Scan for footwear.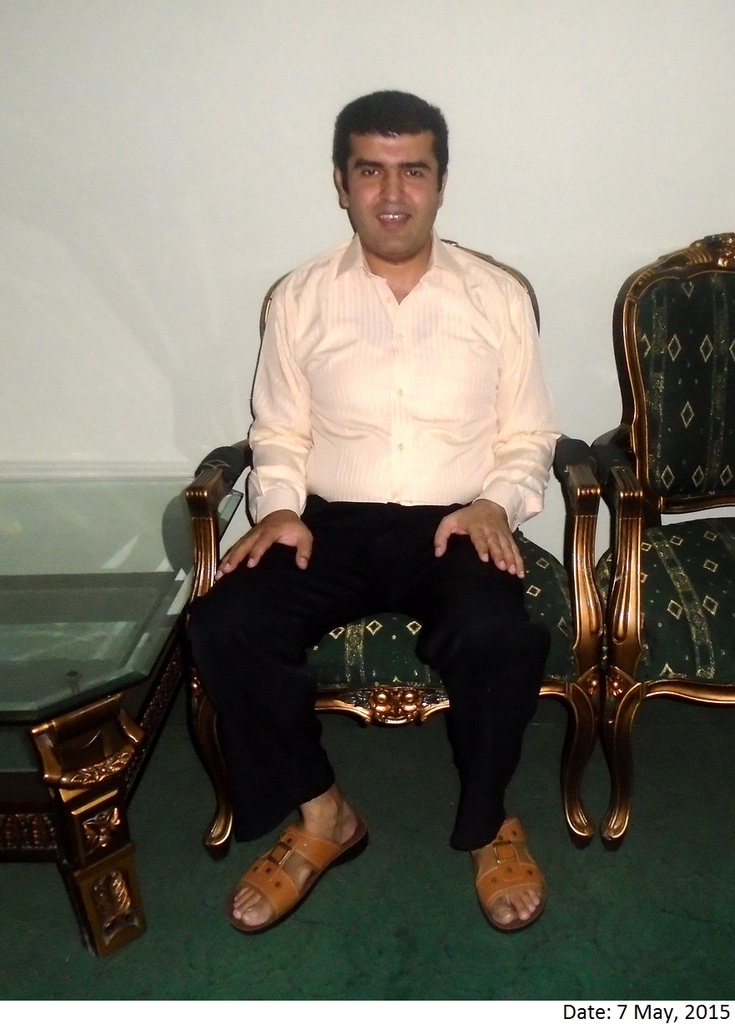
Scan result: left=226, top=810, right=371, bottom=938.
